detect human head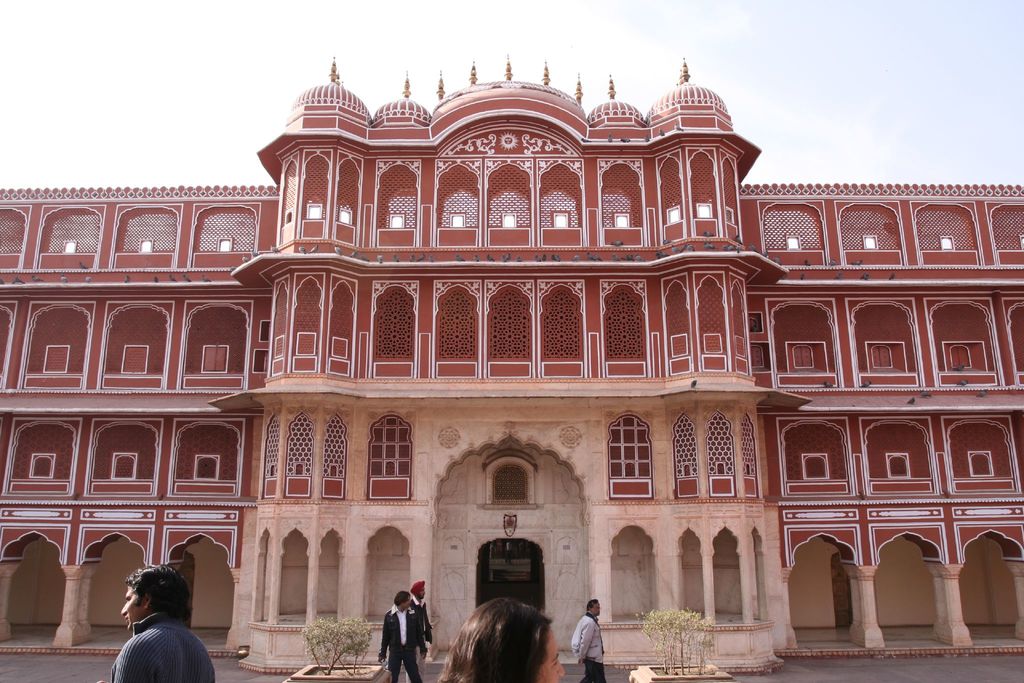
[451,607,555,674]
